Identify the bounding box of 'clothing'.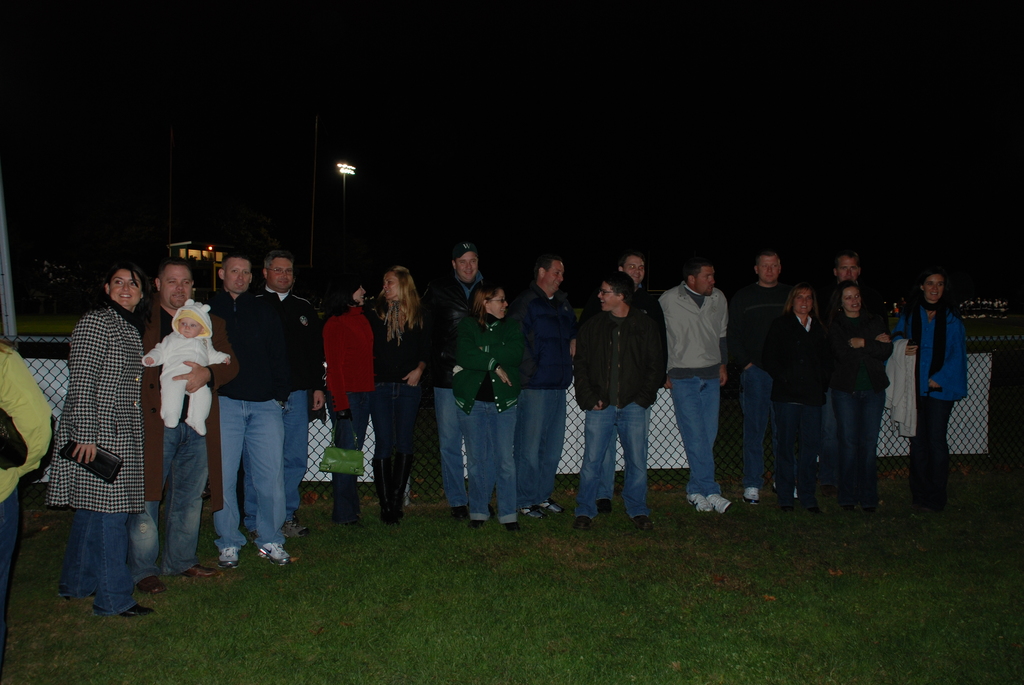
[511, 276, 577, 502].
